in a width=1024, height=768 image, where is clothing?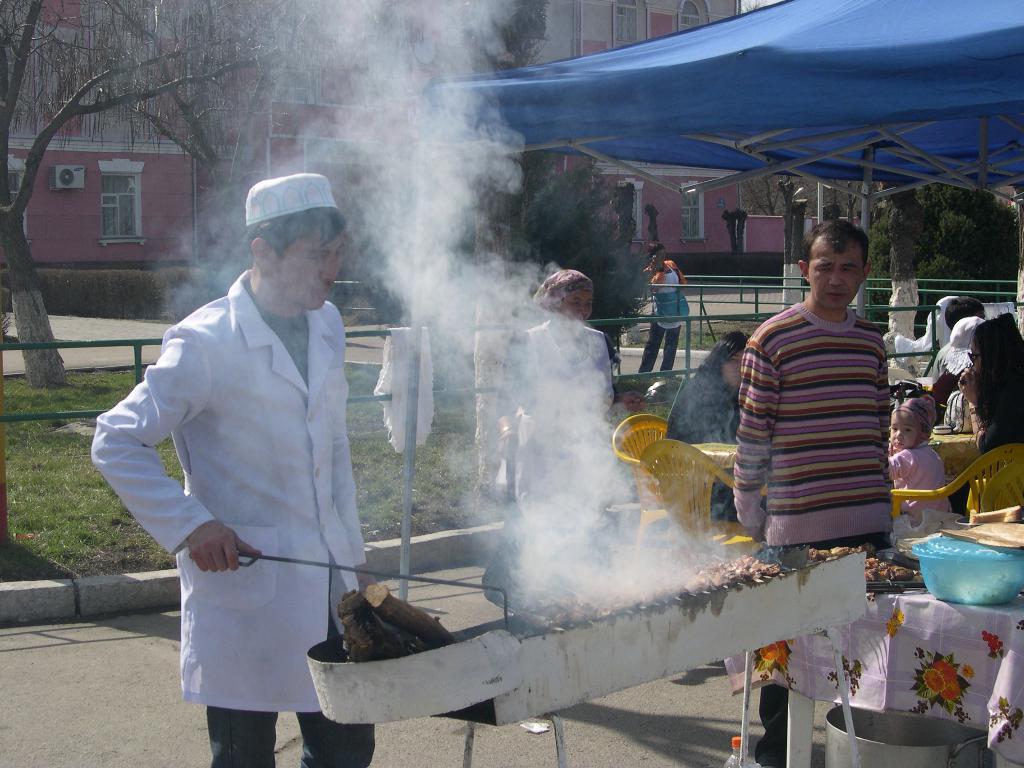
(738,298,904,767).
